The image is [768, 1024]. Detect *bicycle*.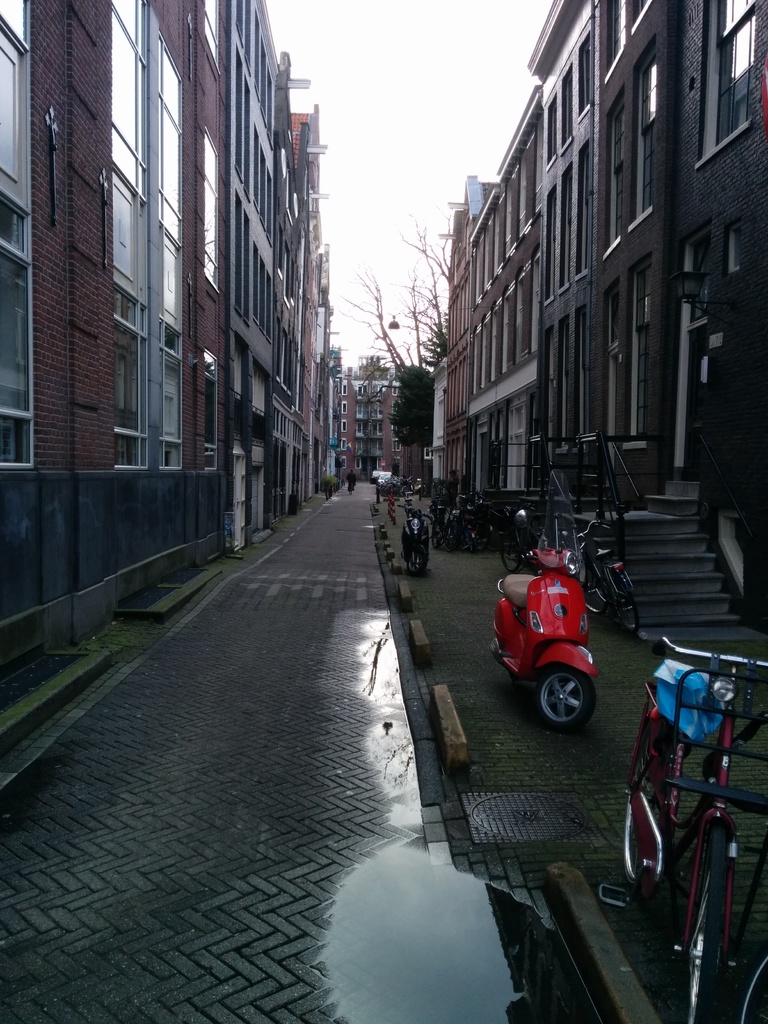
Detection: x1=557, y1=518, x2=641, y2=640.
